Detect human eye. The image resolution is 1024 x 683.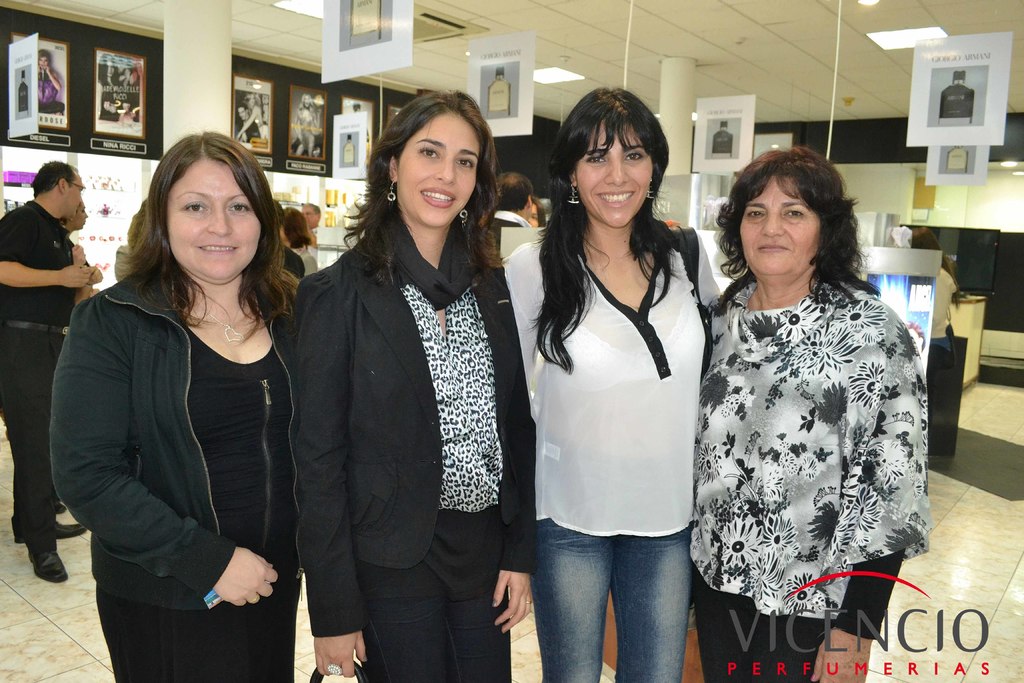
rect(743, 208, 765, 220).
